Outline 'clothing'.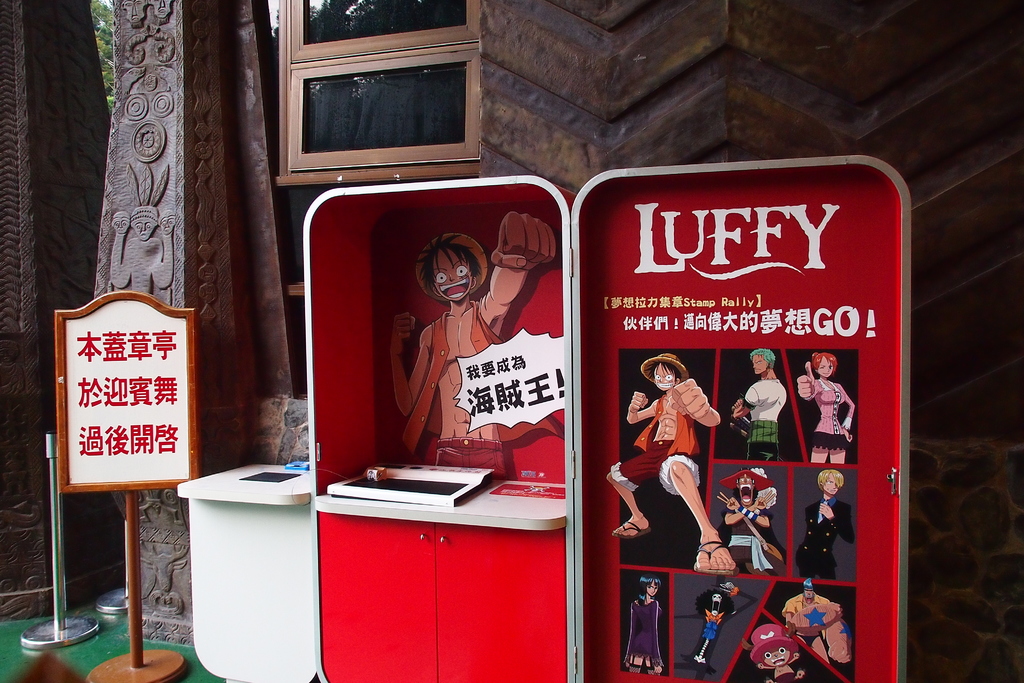
Outline: 790,494,856,580.
